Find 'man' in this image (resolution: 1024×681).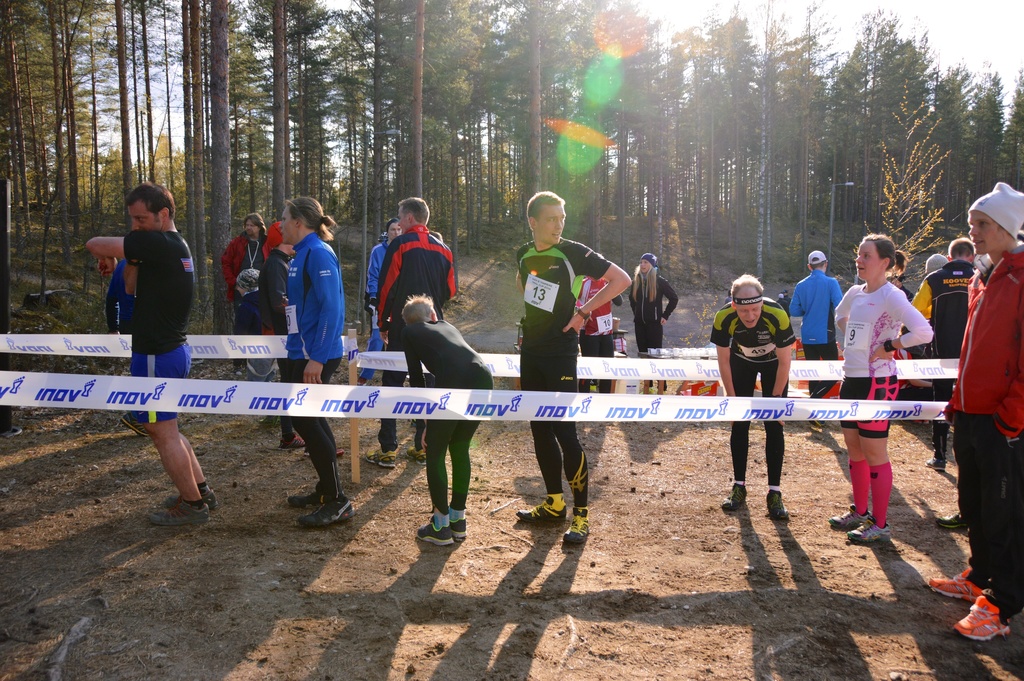
778, 291, 790, 319.
